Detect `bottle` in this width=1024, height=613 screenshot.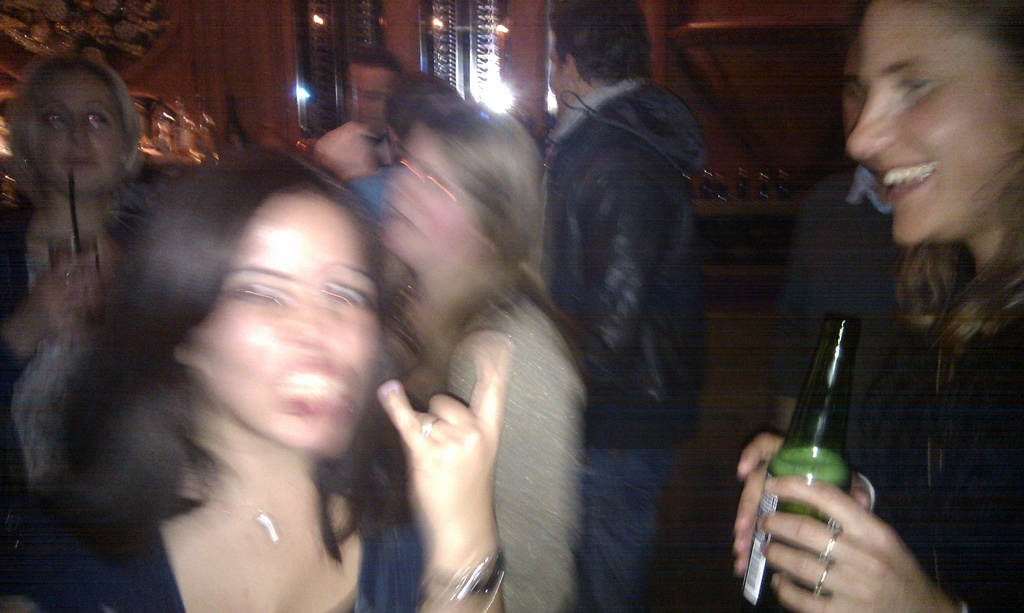
Detection: select_region(764, 312, 886, 591).
